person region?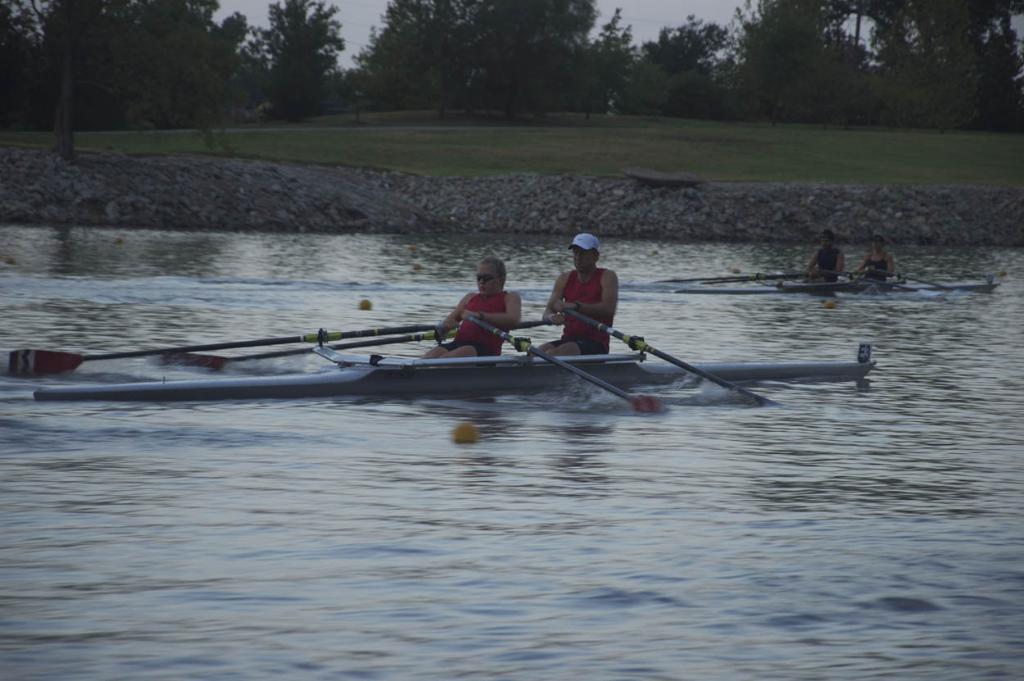
locate(860, 231, 893, 275)
